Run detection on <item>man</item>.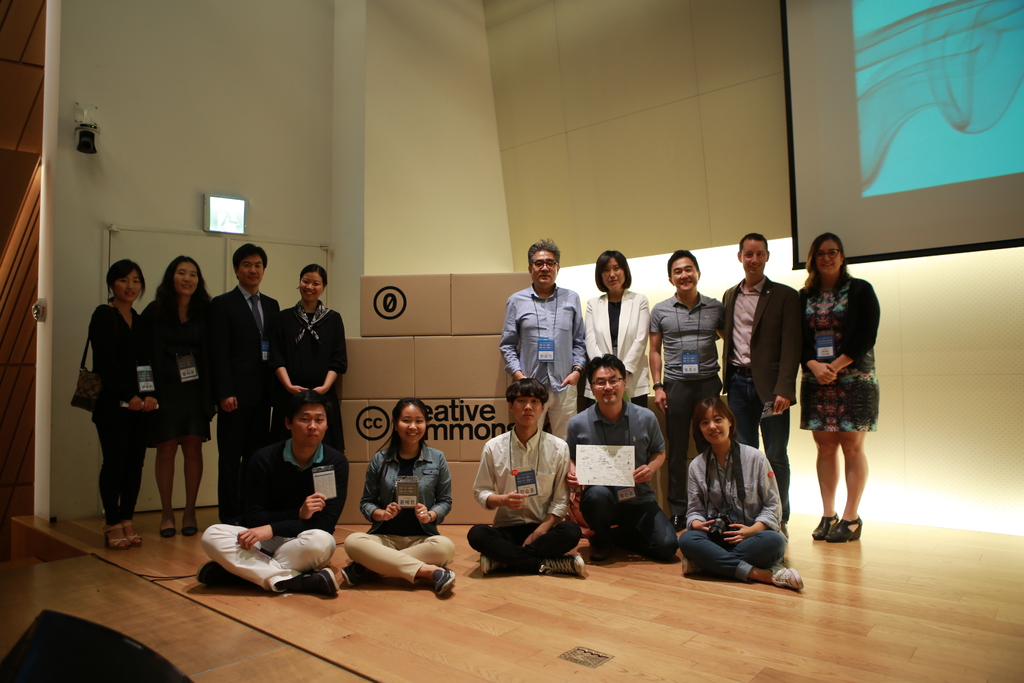
Result: x1=191, y1=390, x2=353, y2=597.
